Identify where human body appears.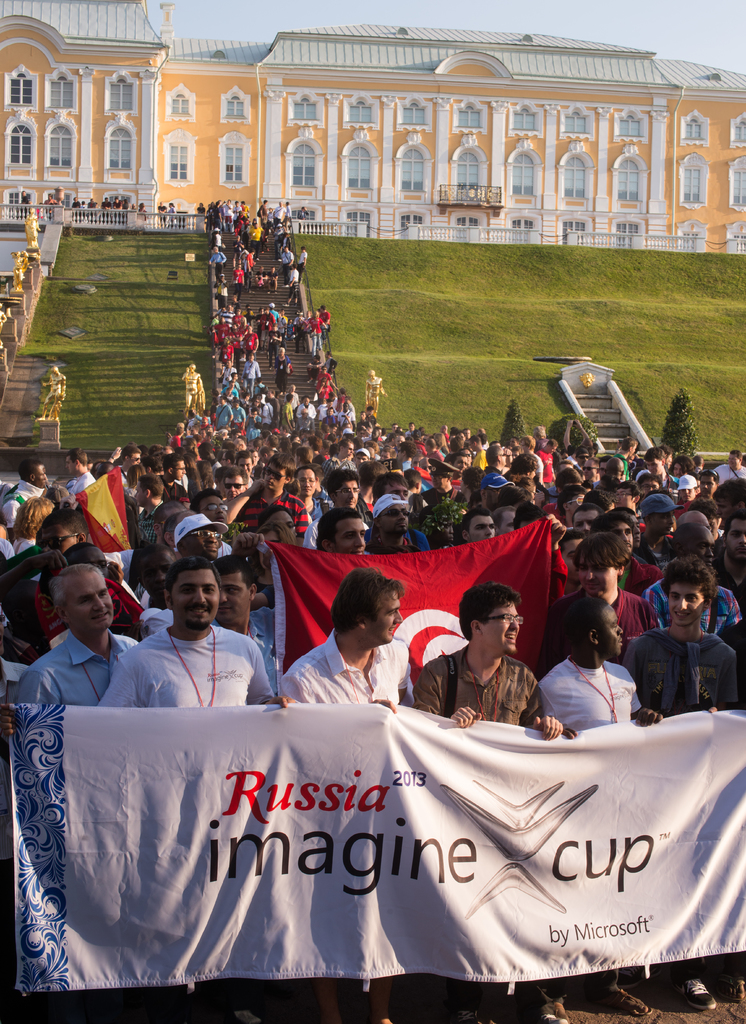
Appears at [left=626, top=550, right=745, bottom=1010].
